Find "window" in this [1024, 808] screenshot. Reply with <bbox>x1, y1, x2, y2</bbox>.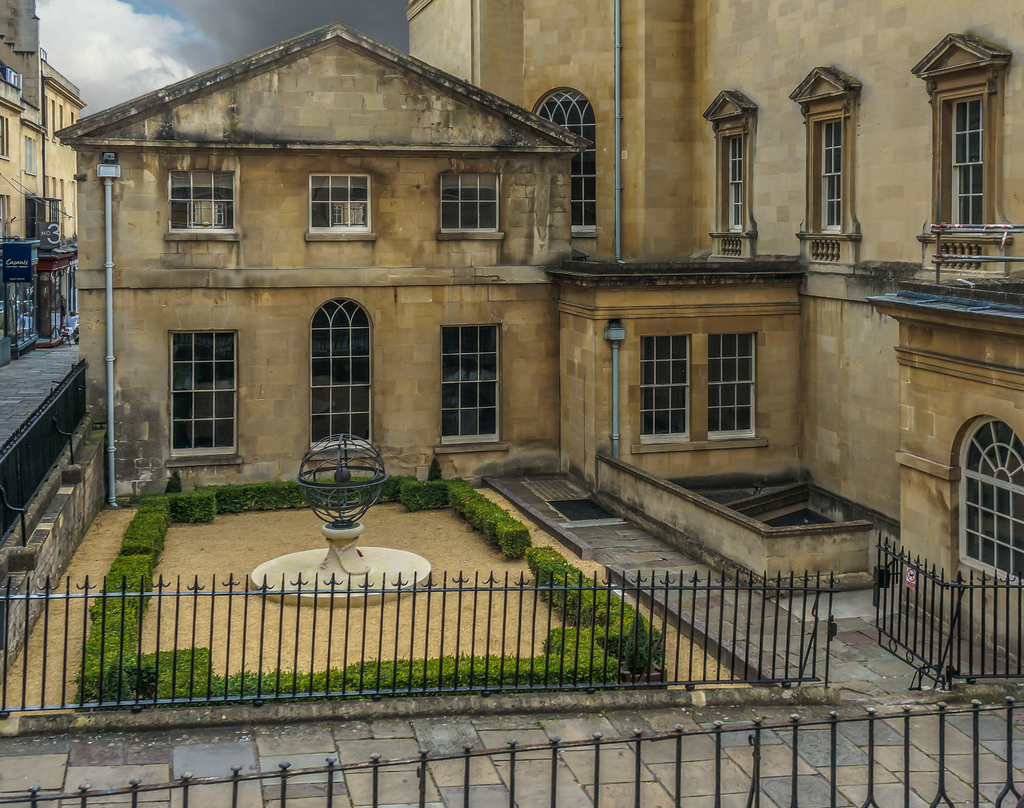
<bbox>48, 176, 58, 201</bbox>.
